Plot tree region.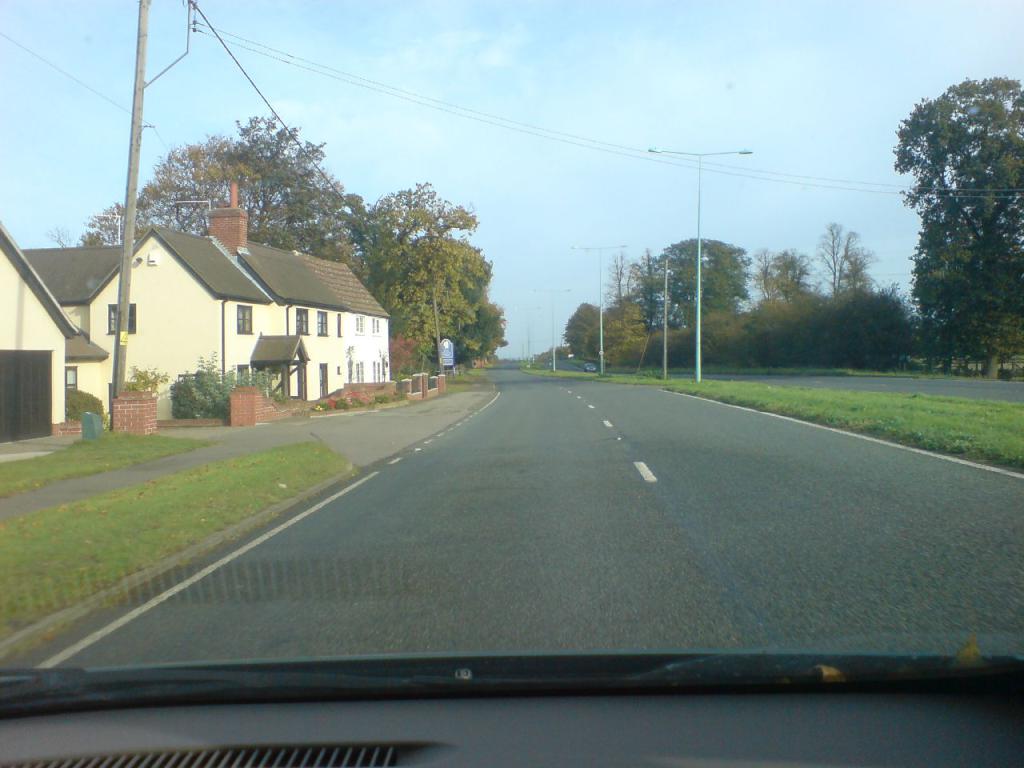
Plotted at l=814, t=213, r=859, b=295.
